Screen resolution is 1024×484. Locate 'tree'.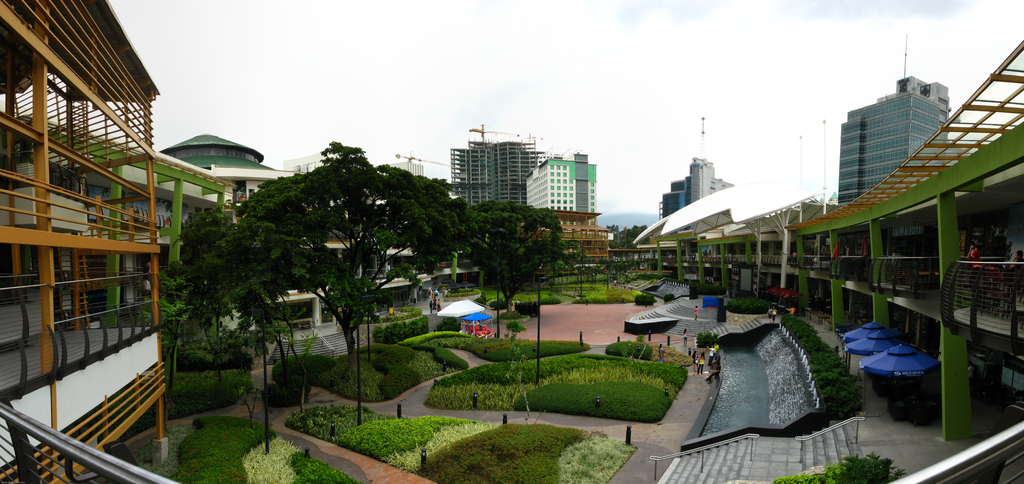
(left=149, top=110, right=481, bottom=394).
